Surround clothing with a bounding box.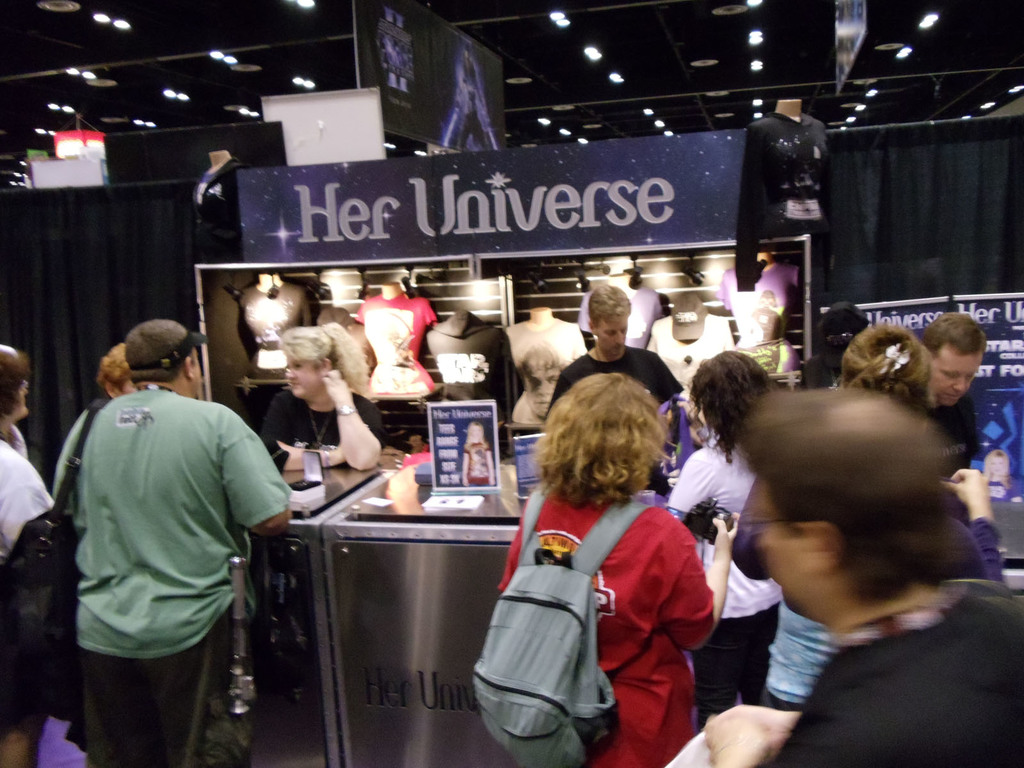
box=[55, 393, 120, 756].
